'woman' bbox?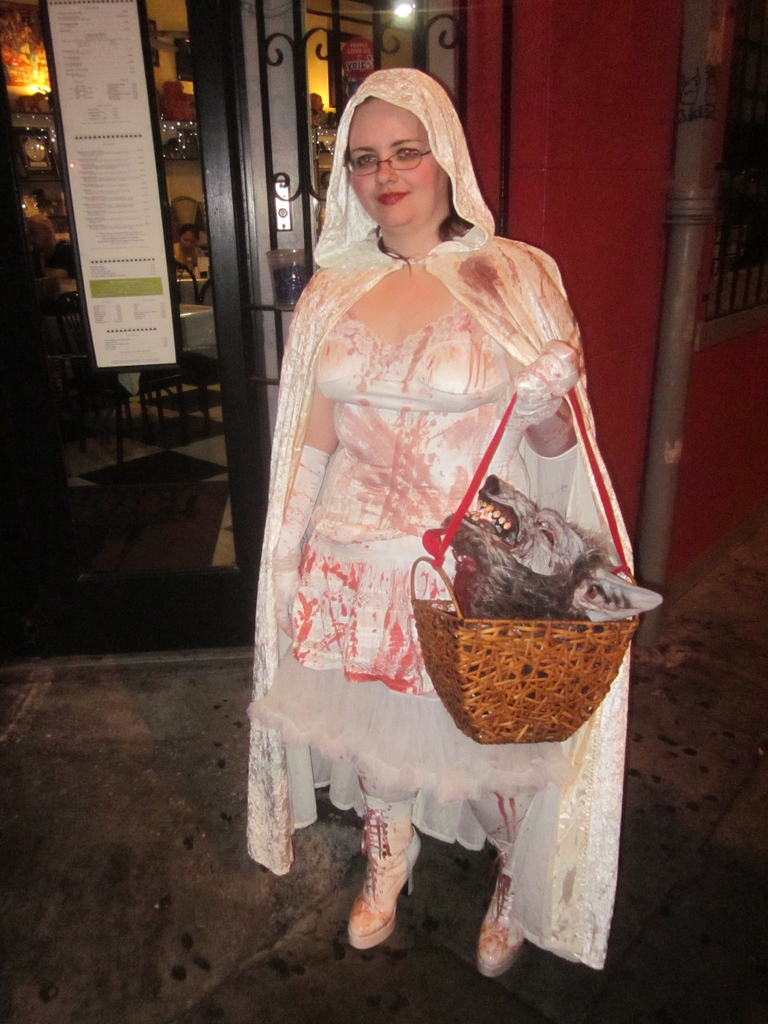
(238, 59, 669, 993)
